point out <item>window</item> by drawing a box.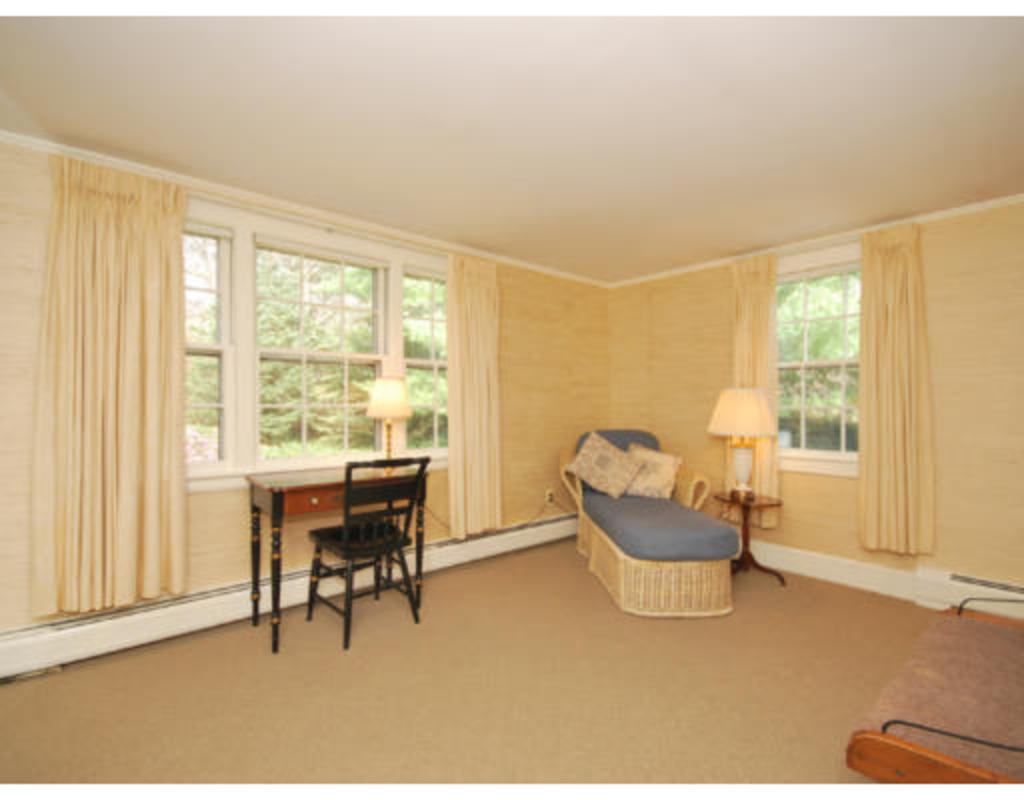
[x1=772, y1=258, x2=864, y2=476].
